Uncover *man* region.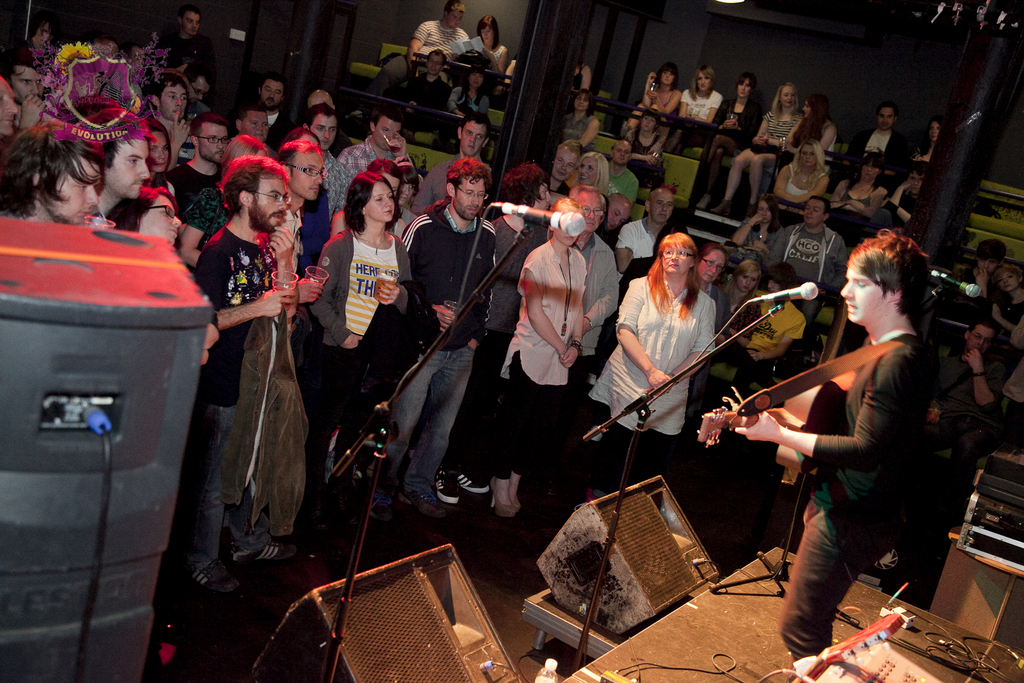
Uncovered: 394 47 449 135.
